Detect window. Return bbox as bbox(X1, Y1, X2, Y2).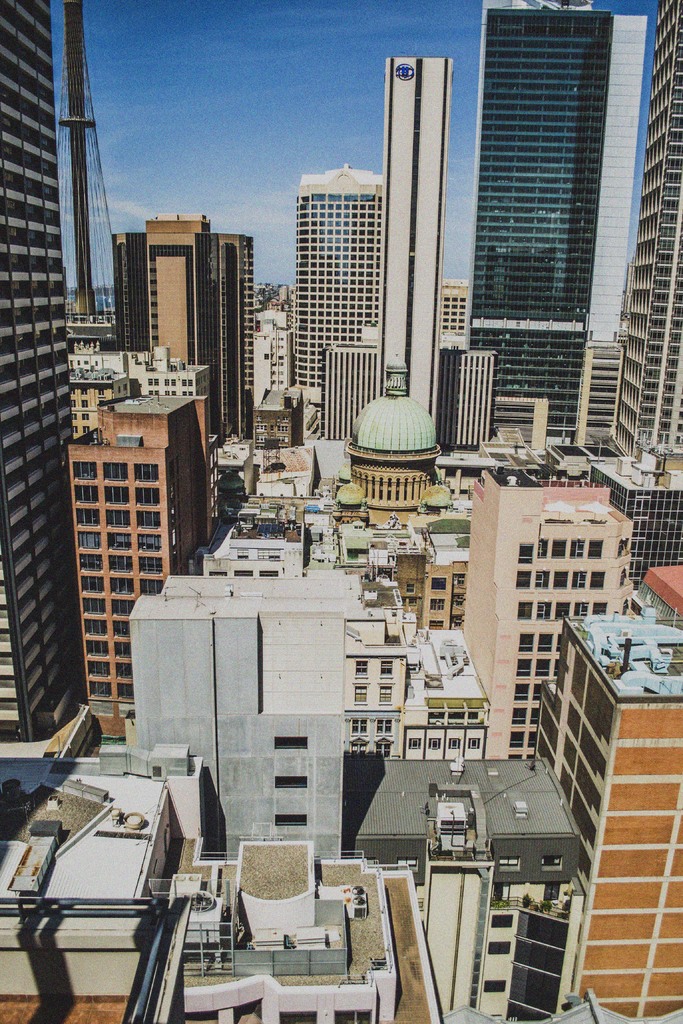
bbox(102, 509, 130, 529).
